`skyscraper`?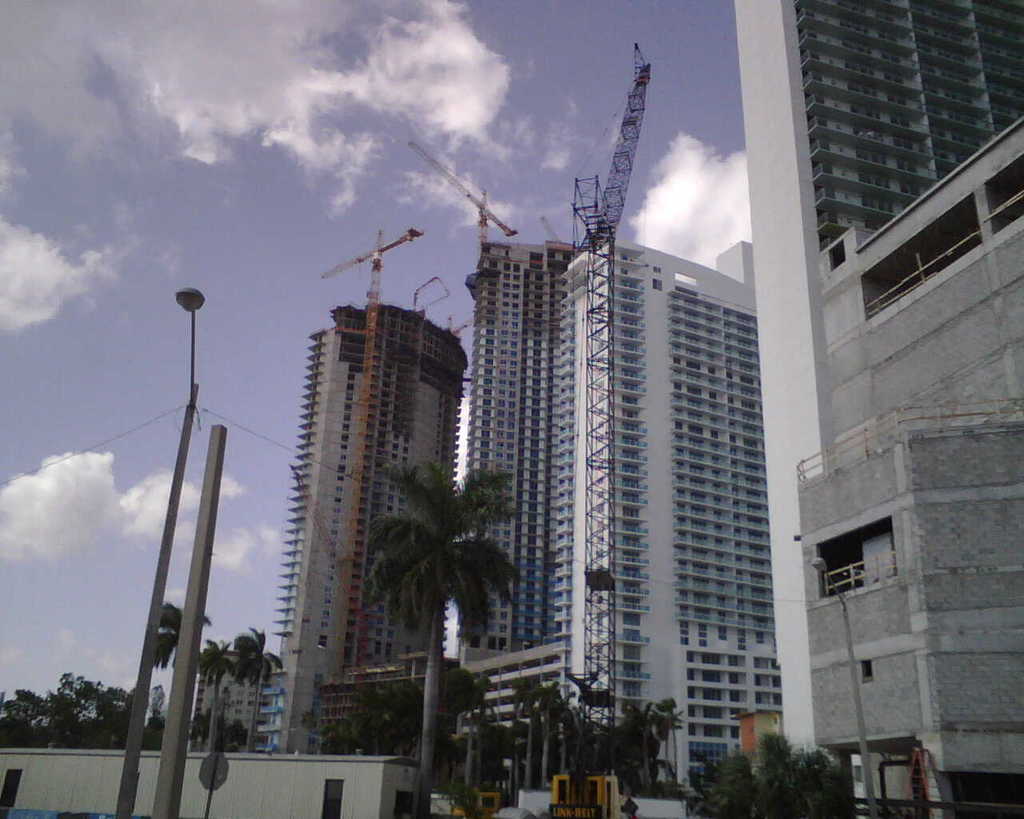
<box>222,309,474,763</box>
